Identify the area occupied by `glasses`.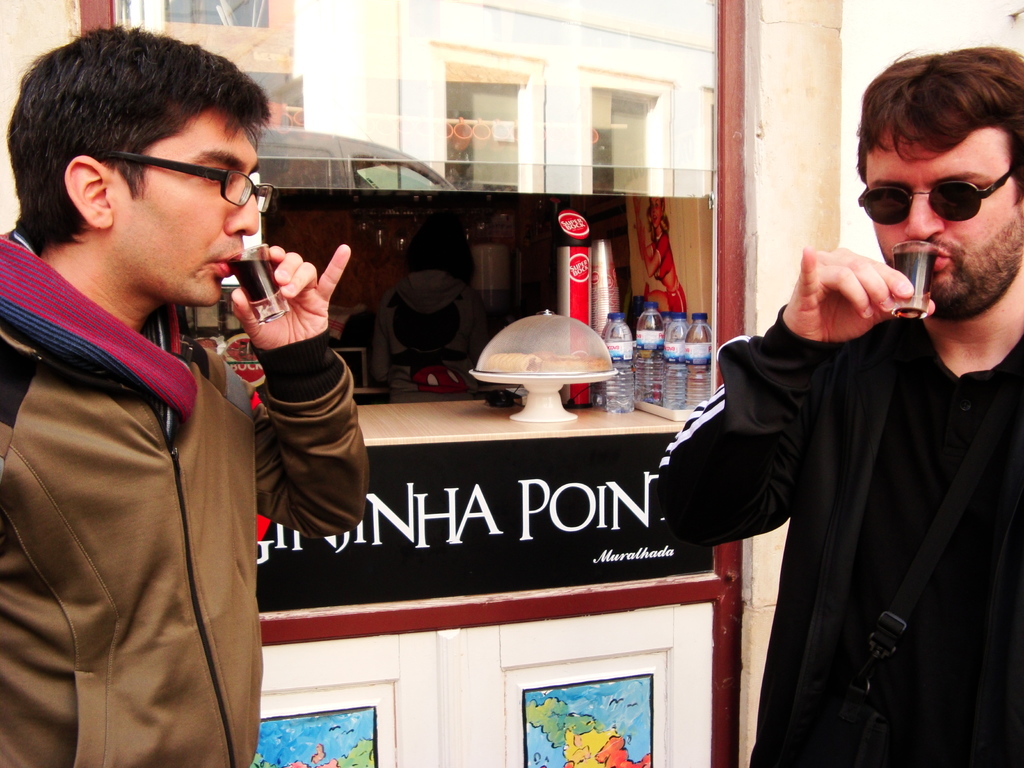
Area: (x1=122, y1=150, x2=267, y2=205).
